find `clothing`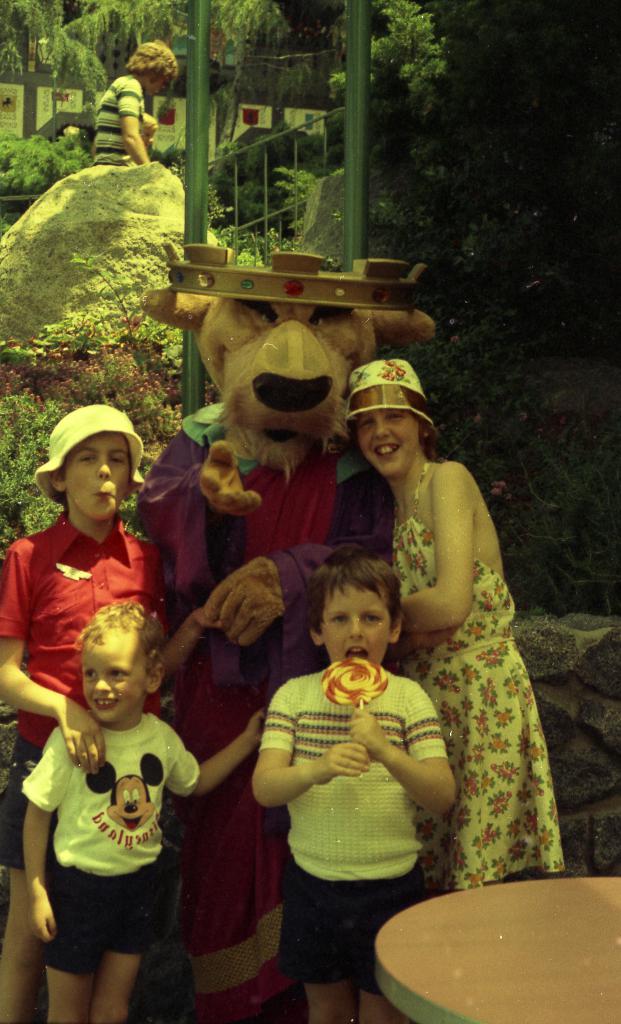
bbox=[376, 455, 567, 900]
